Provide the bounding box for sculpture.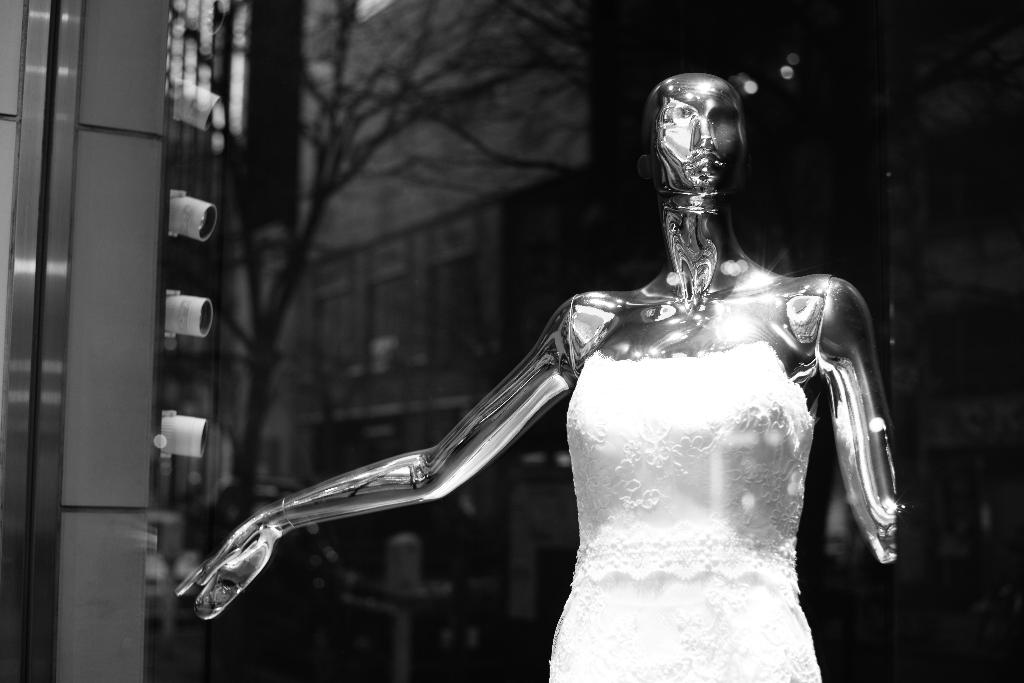
region(266, 83, 903, 682).
